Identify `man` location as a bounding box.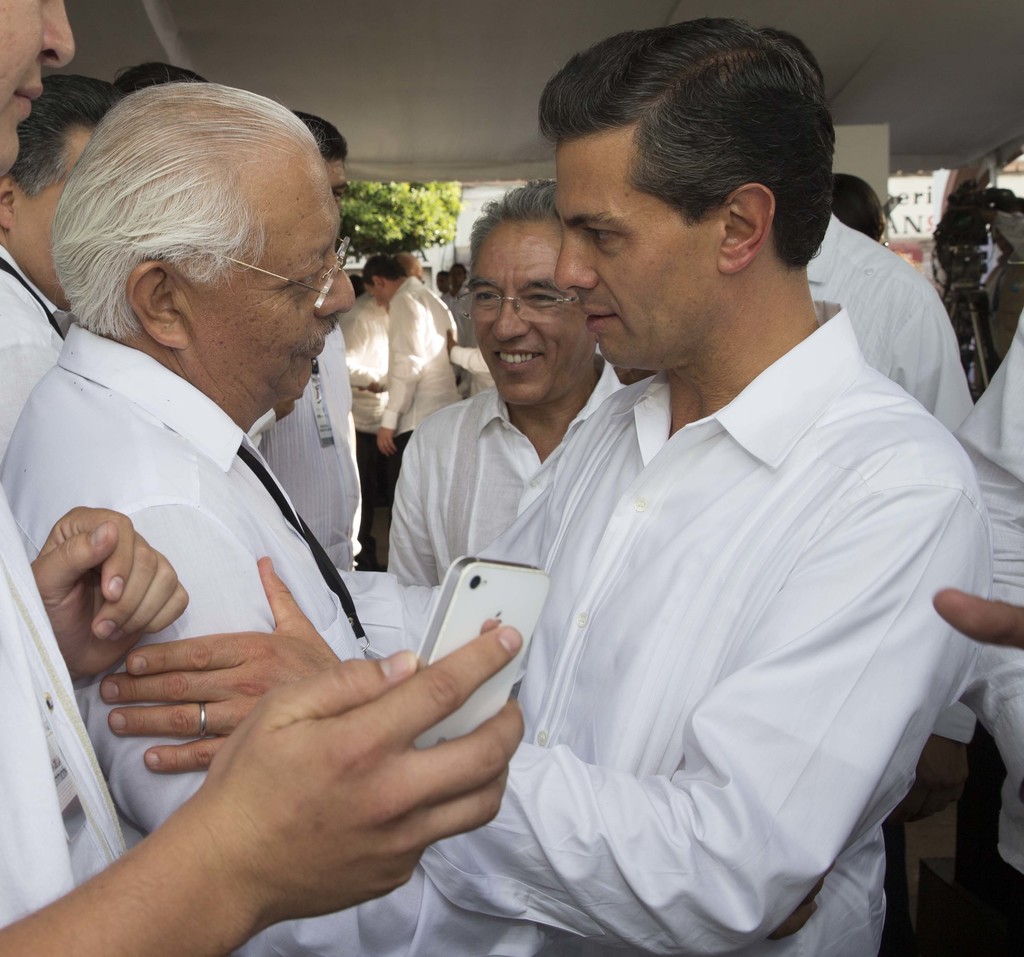
x1=342 y1=250 x2=461 y2=547.
